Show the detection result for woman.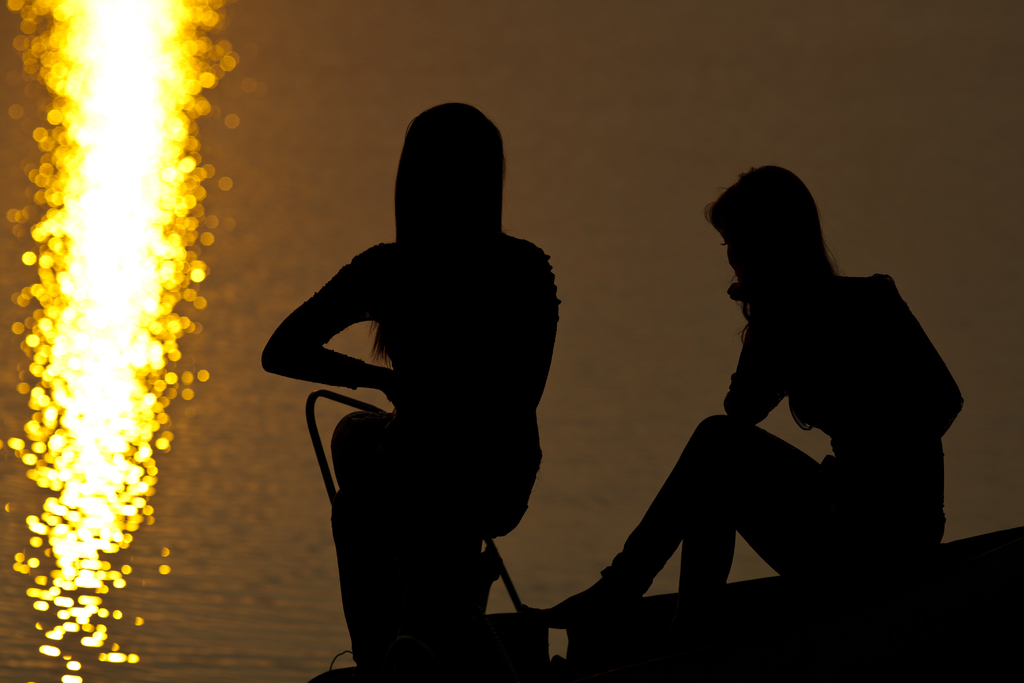
(253,99,551,652).
